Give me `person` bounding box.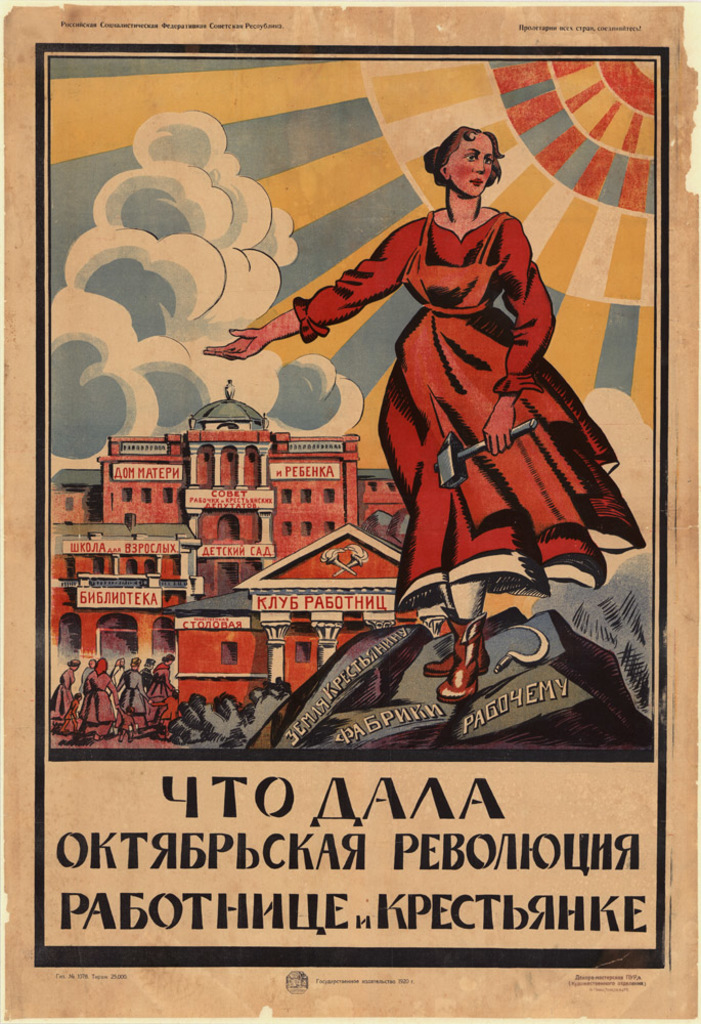
pyautogui.locateOnScreen(121, 663, 150, 709).
